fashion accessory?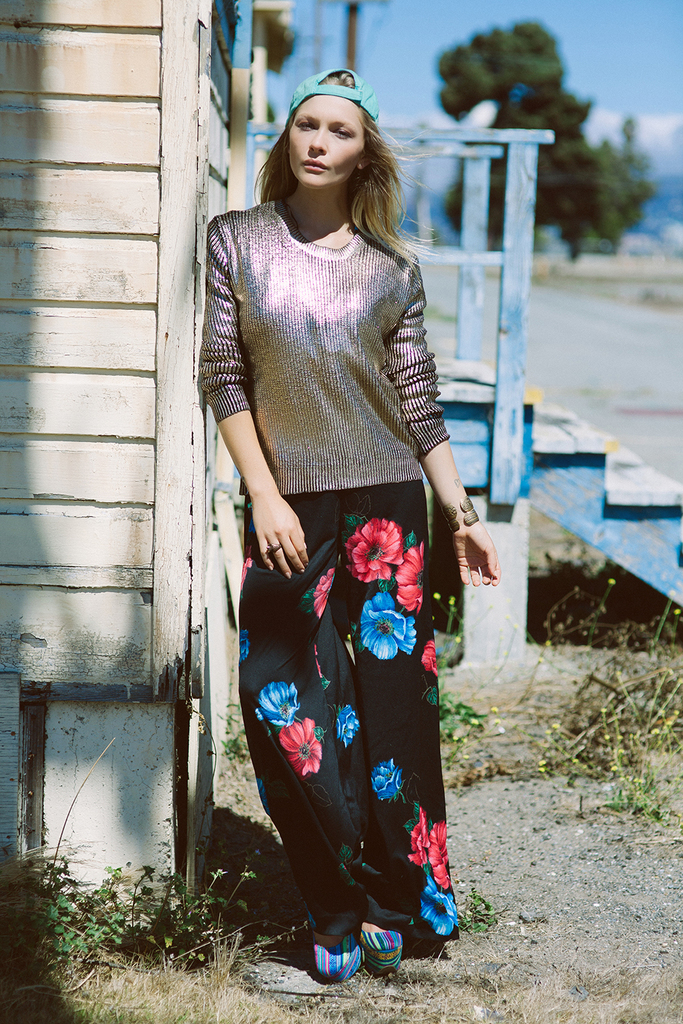
[left=263, top=539, right=283, bottom=558]
